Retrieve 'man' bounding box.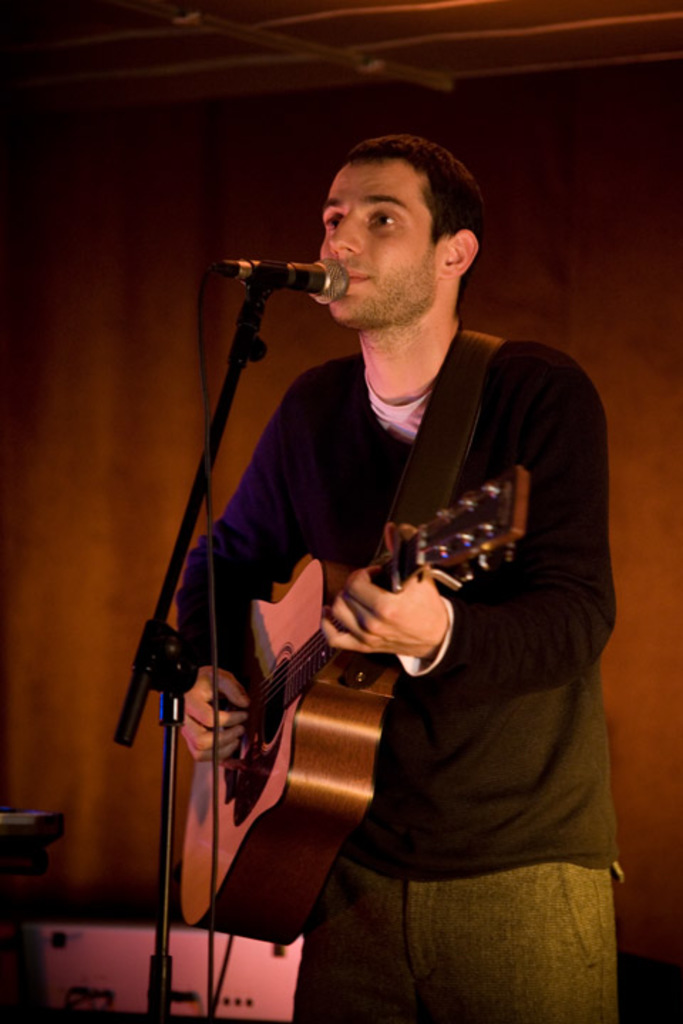
Bounding box: detection(135, 108, 606, 1007).
